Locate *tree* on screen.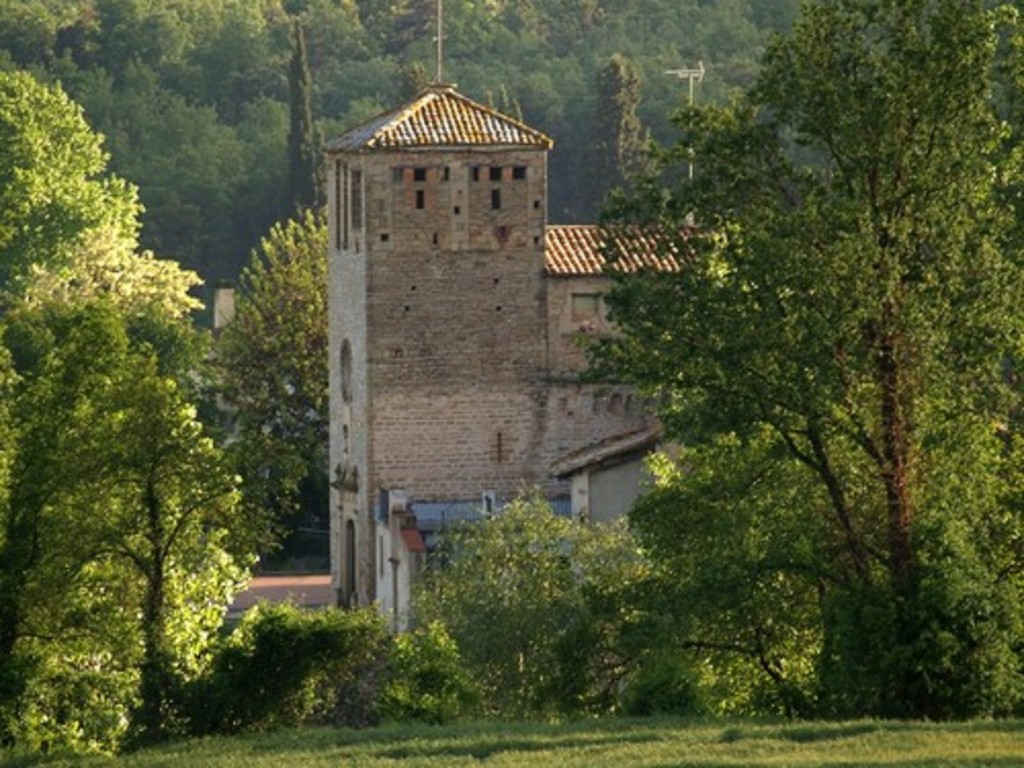
On screen at crop(213, 223, 322, 510).
